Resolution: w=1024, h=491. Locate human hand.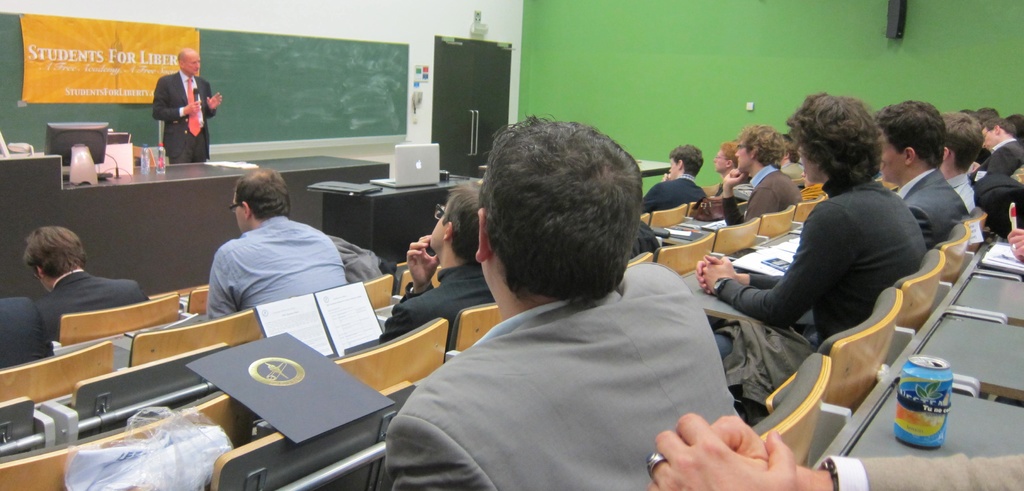
(x1=646, y1=411, x2=796, y2=490).
